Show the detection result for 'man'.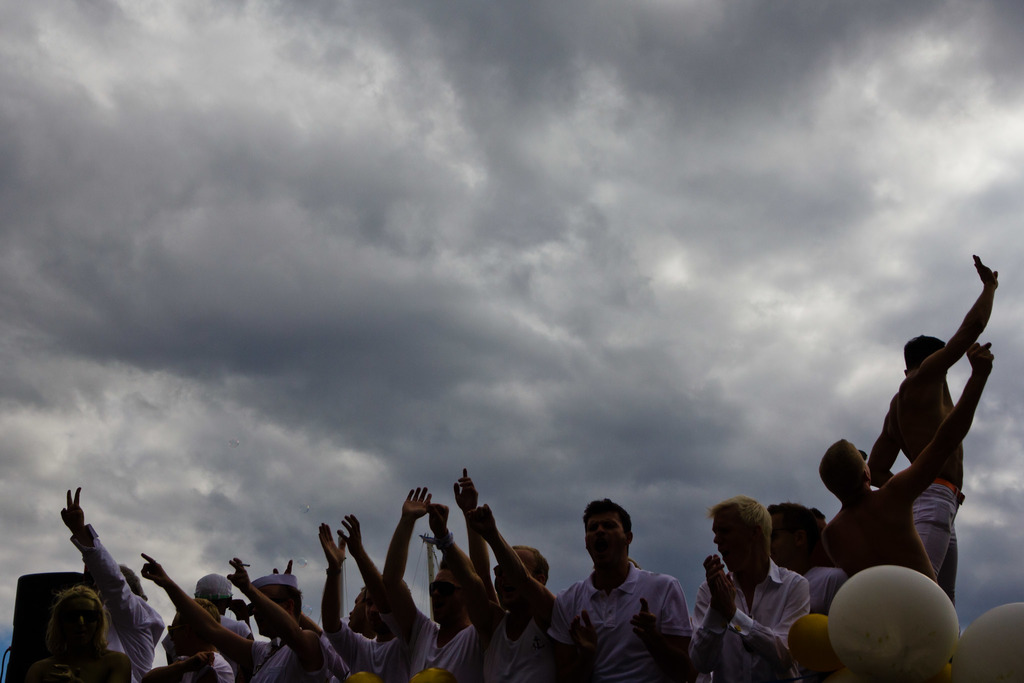
330, 525, 462, 679.
